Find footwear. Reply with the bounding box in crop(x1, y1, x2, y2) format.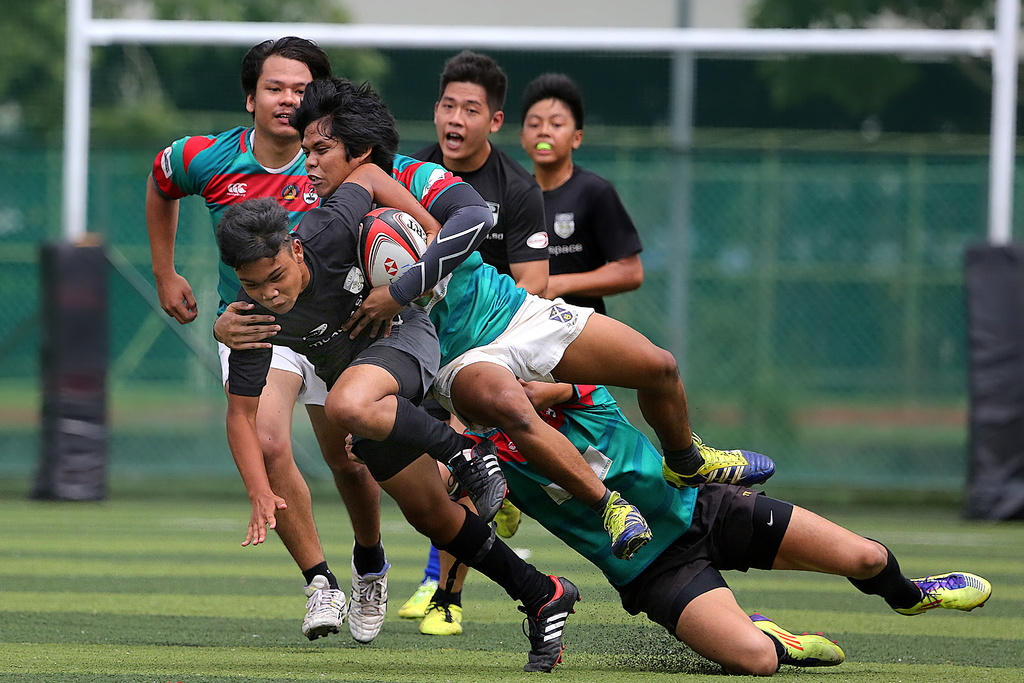
crop(600, 491, 660, 559).
